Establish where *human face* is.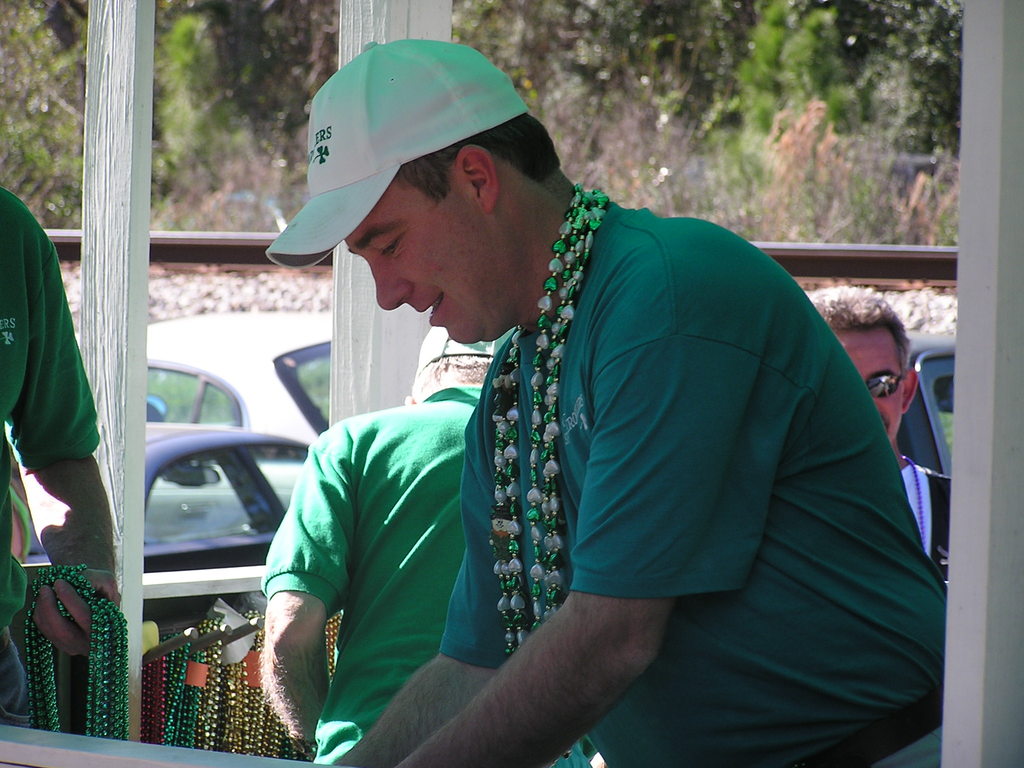
Established at [x1=335, y1=168, x2=534, y2=355].
